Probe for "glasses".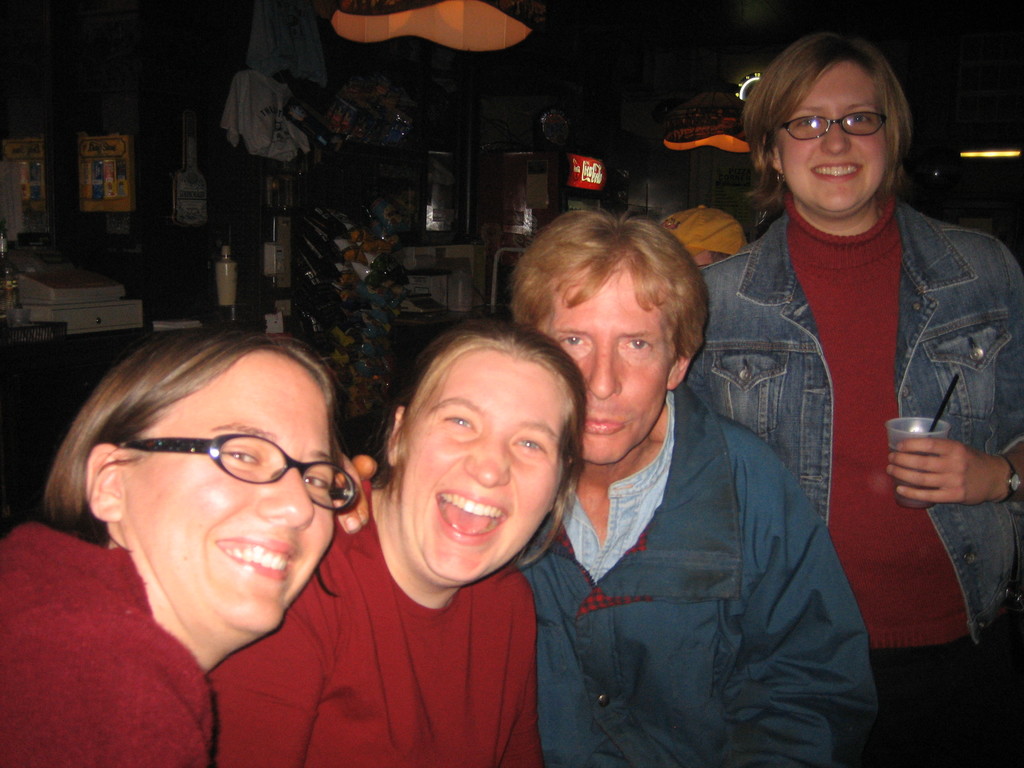
Probe result: <bbox>778, 113, 888, 142</bbox>.
